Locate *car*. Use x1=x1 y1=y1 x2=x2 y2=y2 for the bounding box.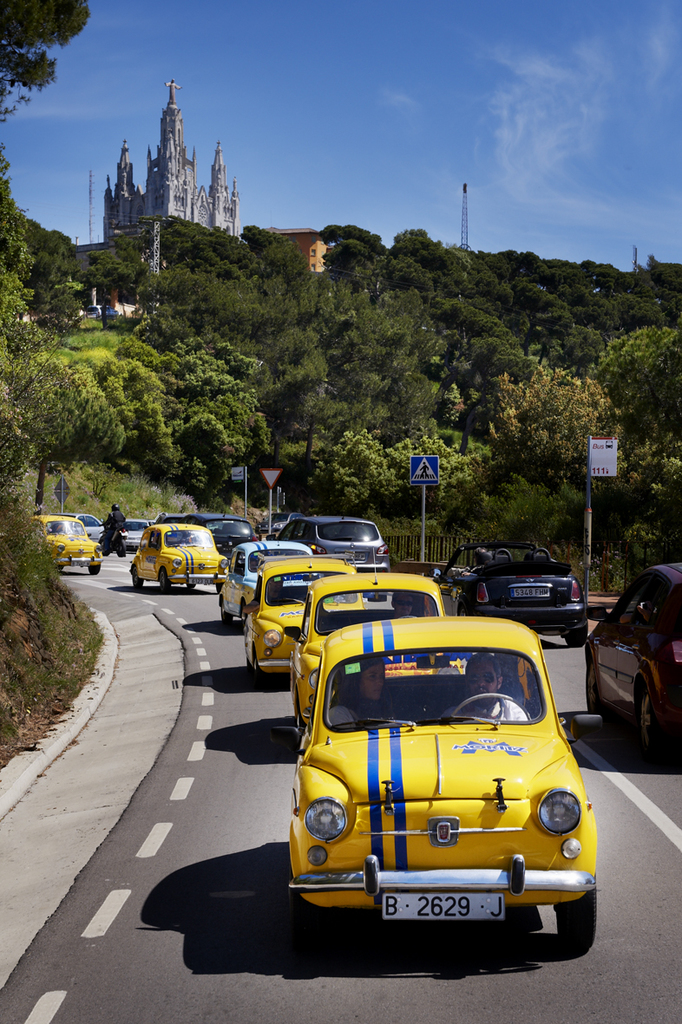
x1=127 y1=522 x2=229 y2=590.
